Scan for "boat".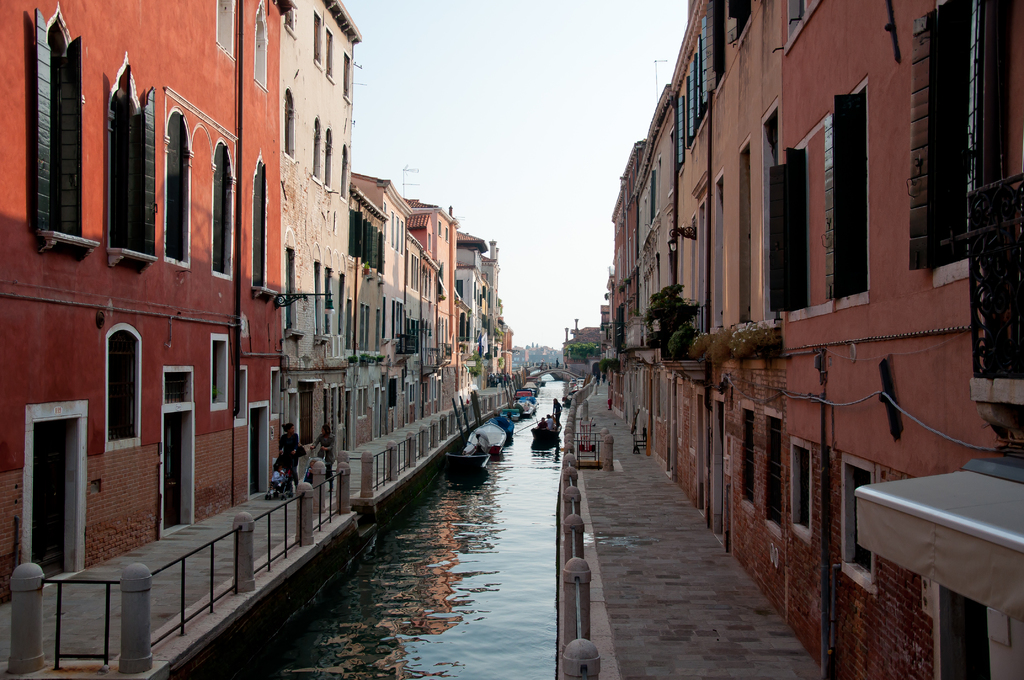
Scan result: BBox(531, 413, 572, 446).
